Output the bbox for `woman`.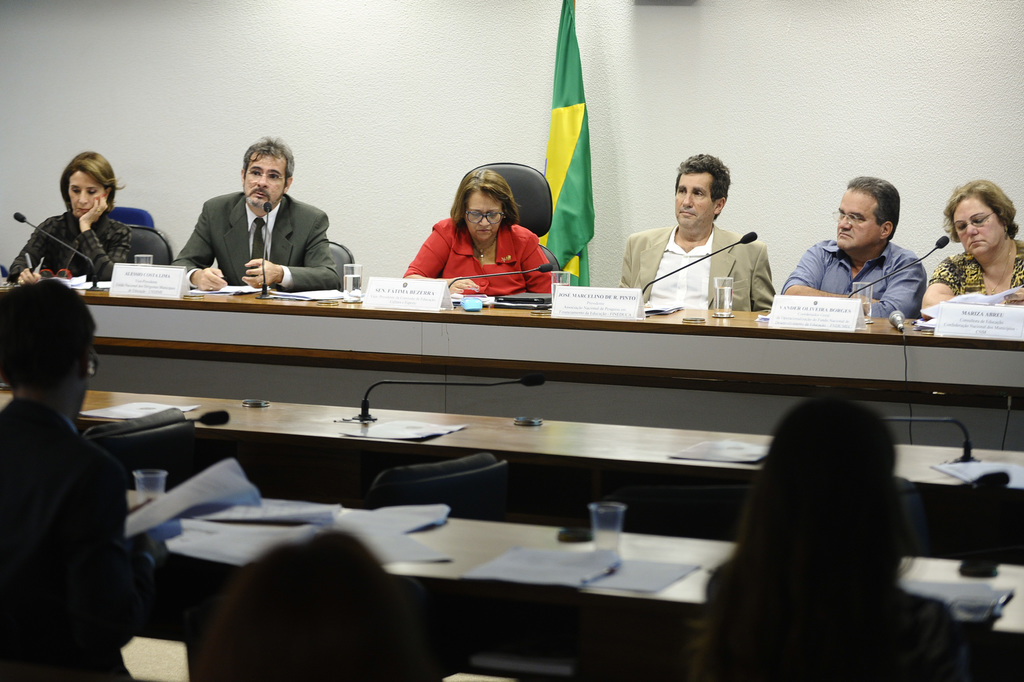
<region>12, 150, 136, 284</region>.
